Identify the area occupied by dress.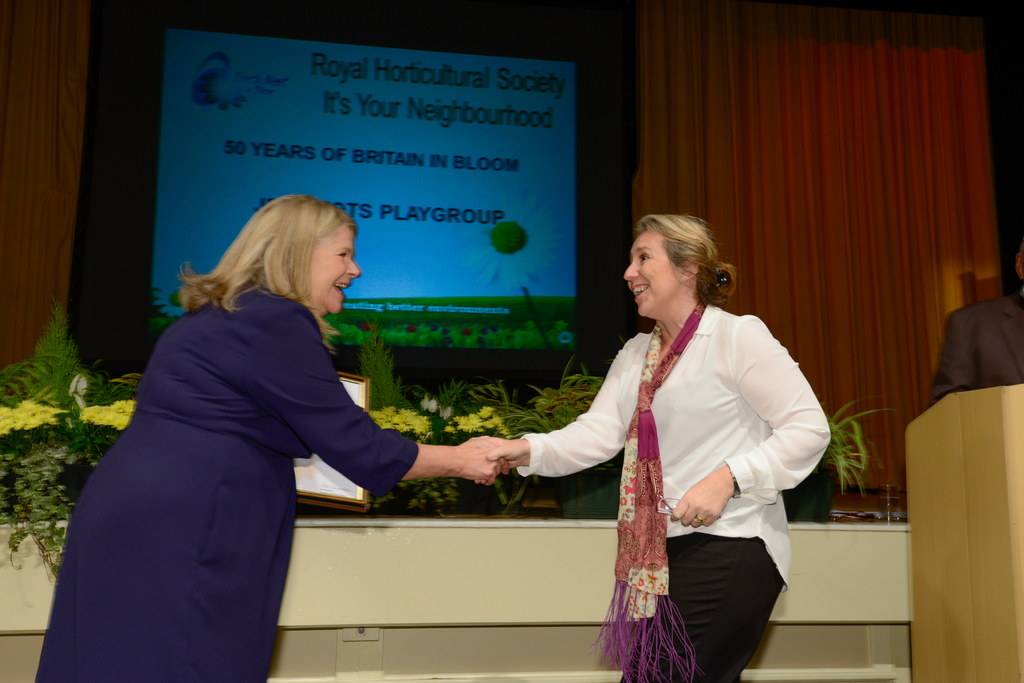
Area: l=519, t=301, r=833, b=682.
